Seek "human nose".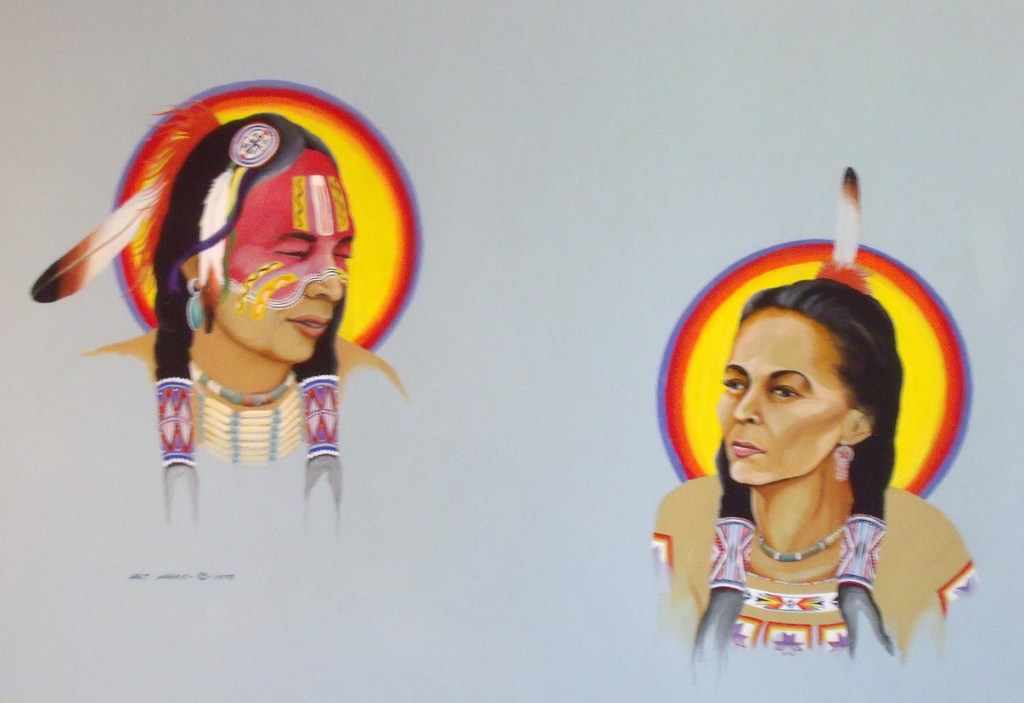
[737,381,760,419].
